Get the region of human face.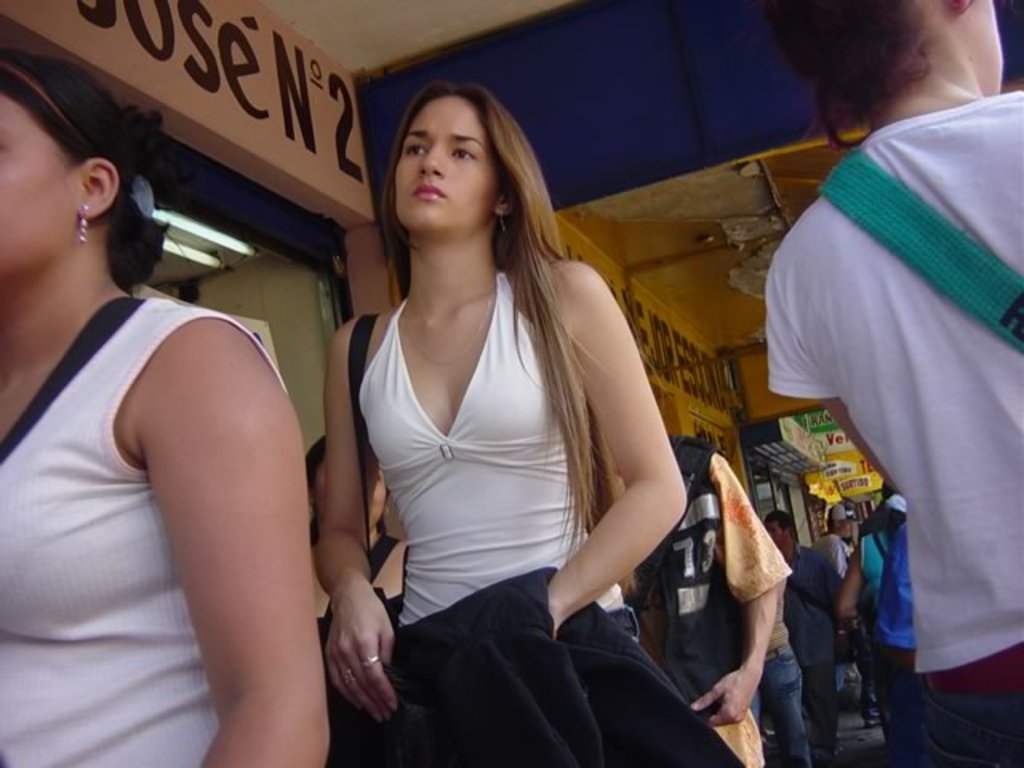
[958,0,1002,98].
